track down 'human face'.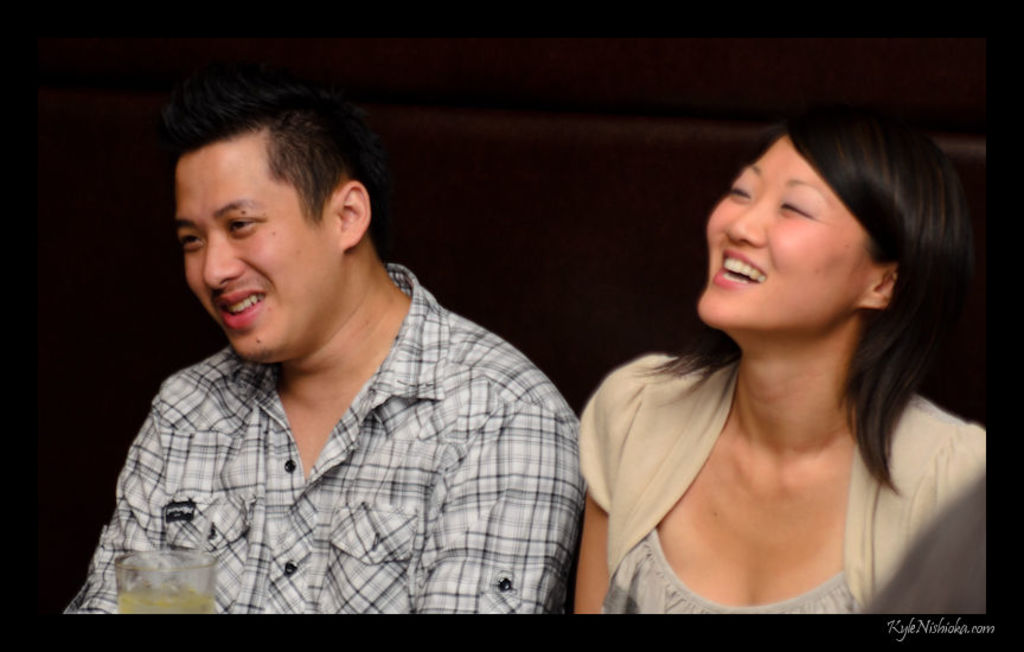
Tracked to region(174, 129, 338, 367).
